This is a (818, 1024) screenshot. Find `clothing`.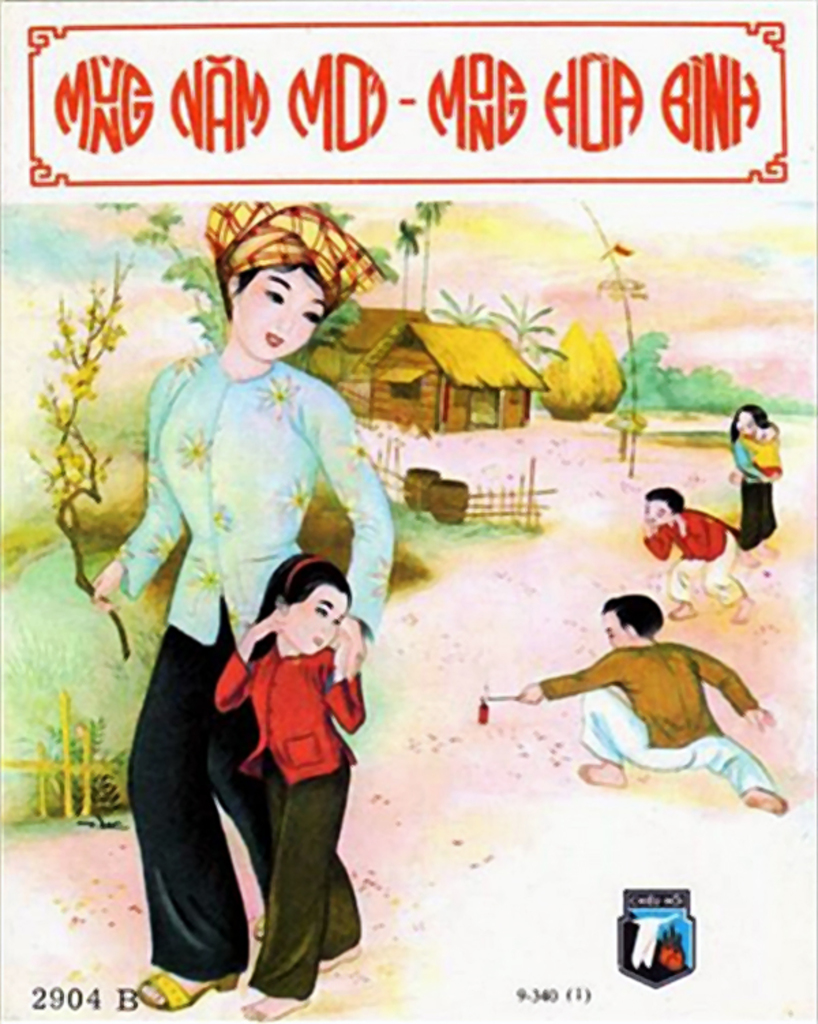
Bounding box: BBox(642, 507, 742, 603).
